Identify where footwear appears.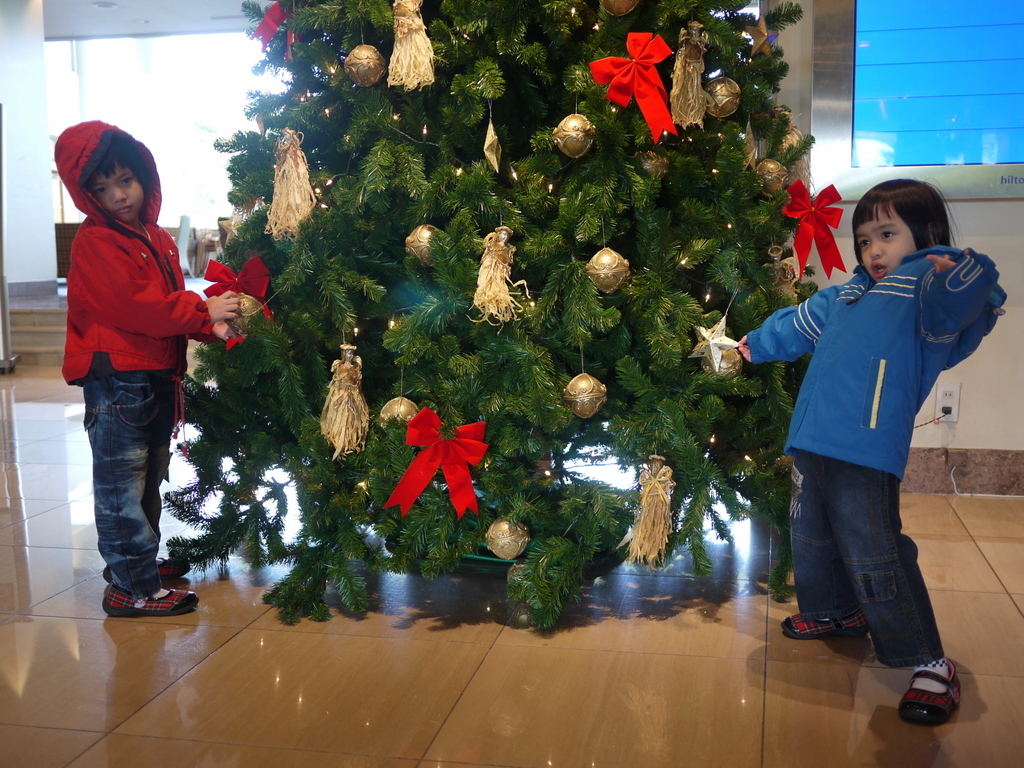
Appears at select_region(779, 606, 872, 642).
